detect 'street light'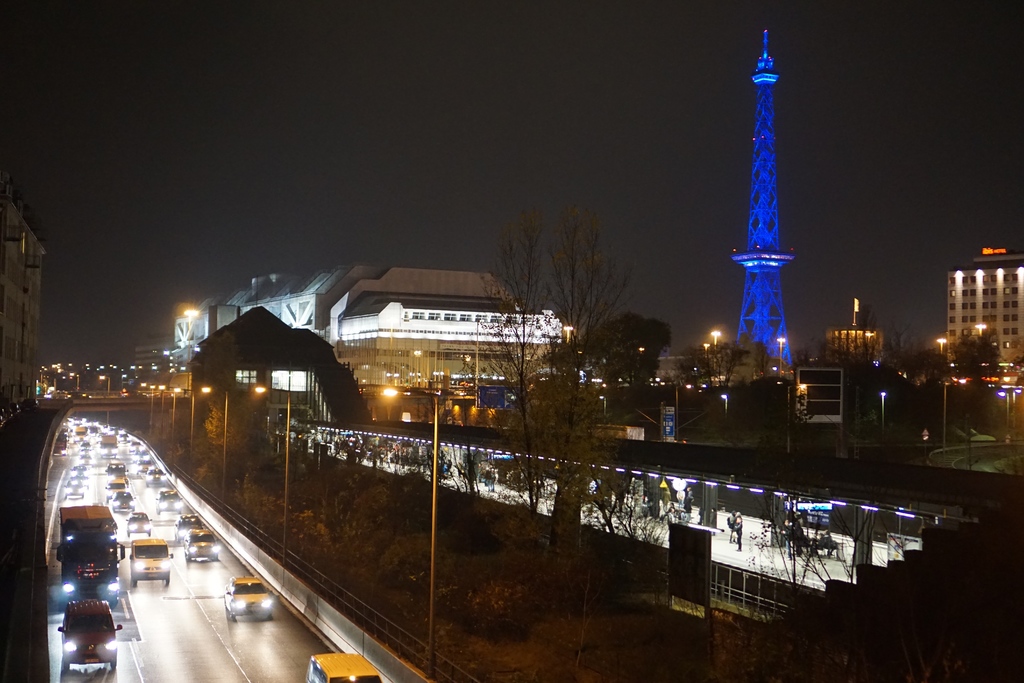
x1=773, y1=337, x2=788, y2=379
